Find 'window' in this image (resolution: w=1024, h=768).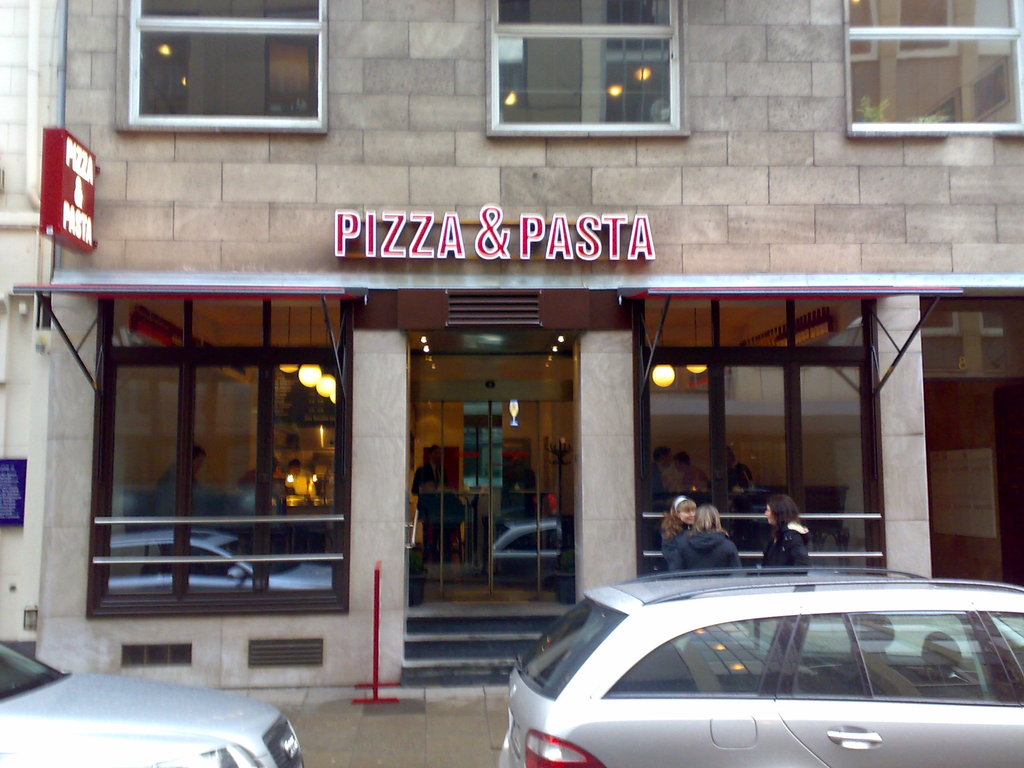
{"x1": 115, "y1": 9, "x2": 337, "y2": 123}.
